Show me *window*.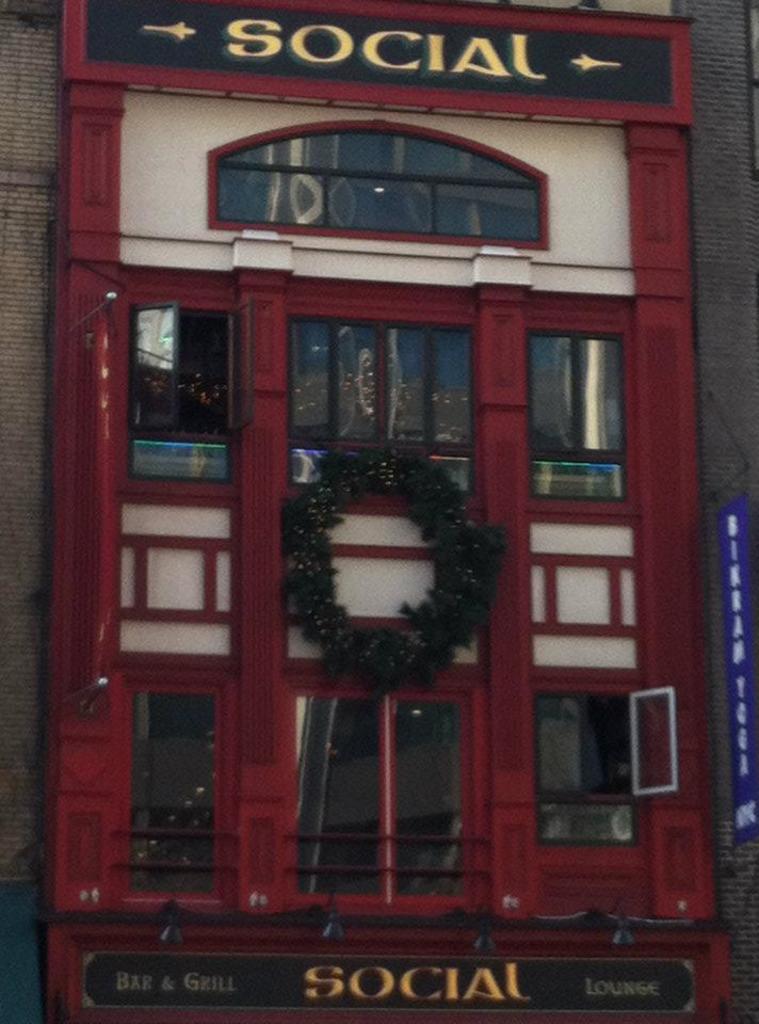
*window* is here: box(532, 688, 644, 850).
